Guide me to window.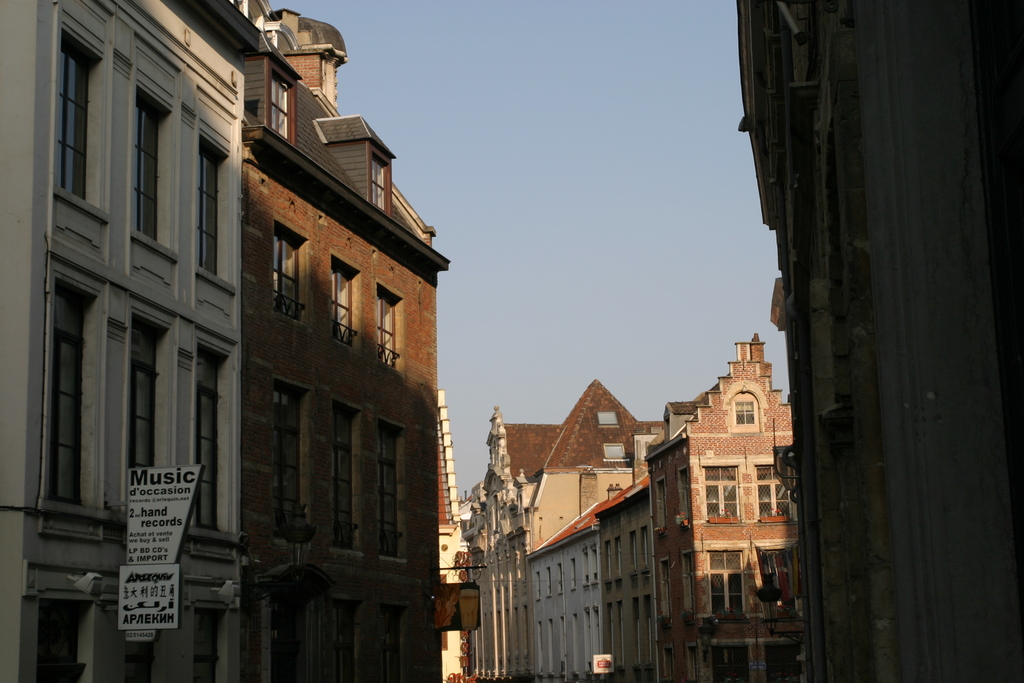
Guidance: (589, 544, 599, 589).
